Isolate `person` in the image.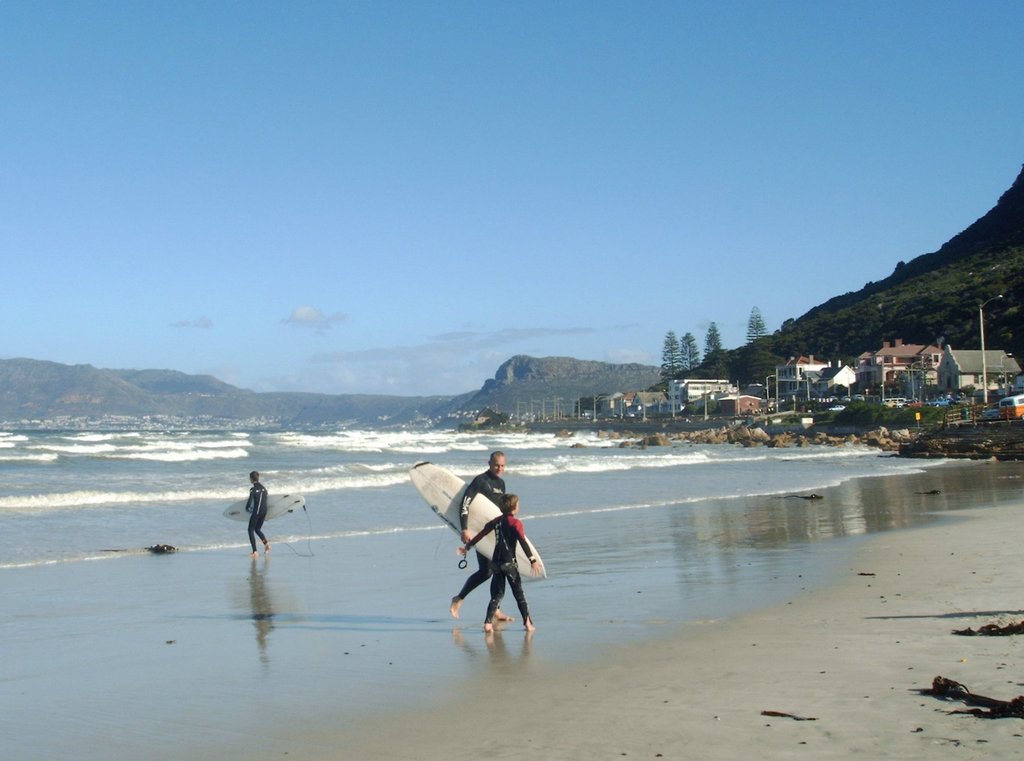
Isolated region: 456 486 530 632.
